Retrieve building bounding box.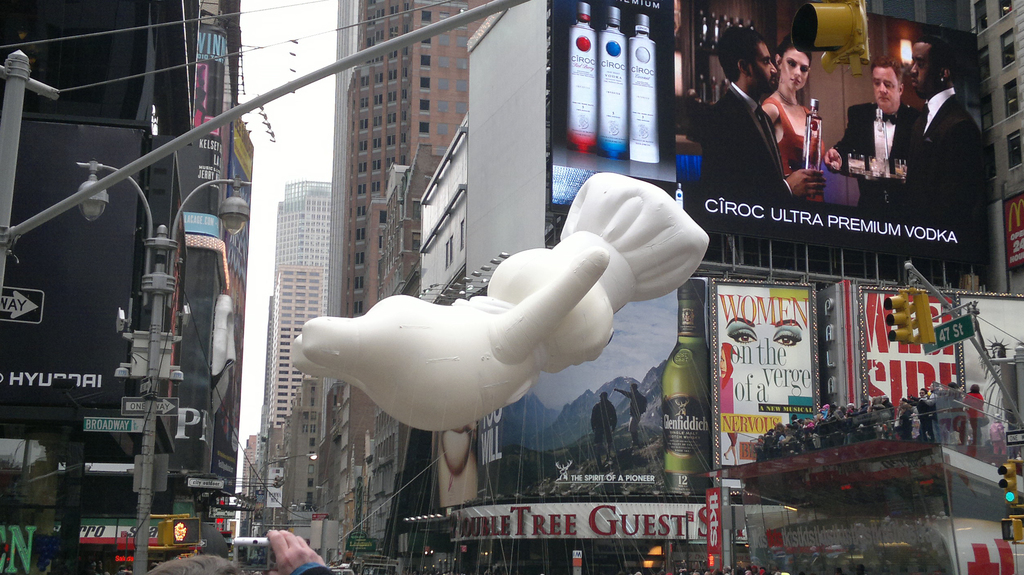
Bounding box: 461,0,1023,468.
